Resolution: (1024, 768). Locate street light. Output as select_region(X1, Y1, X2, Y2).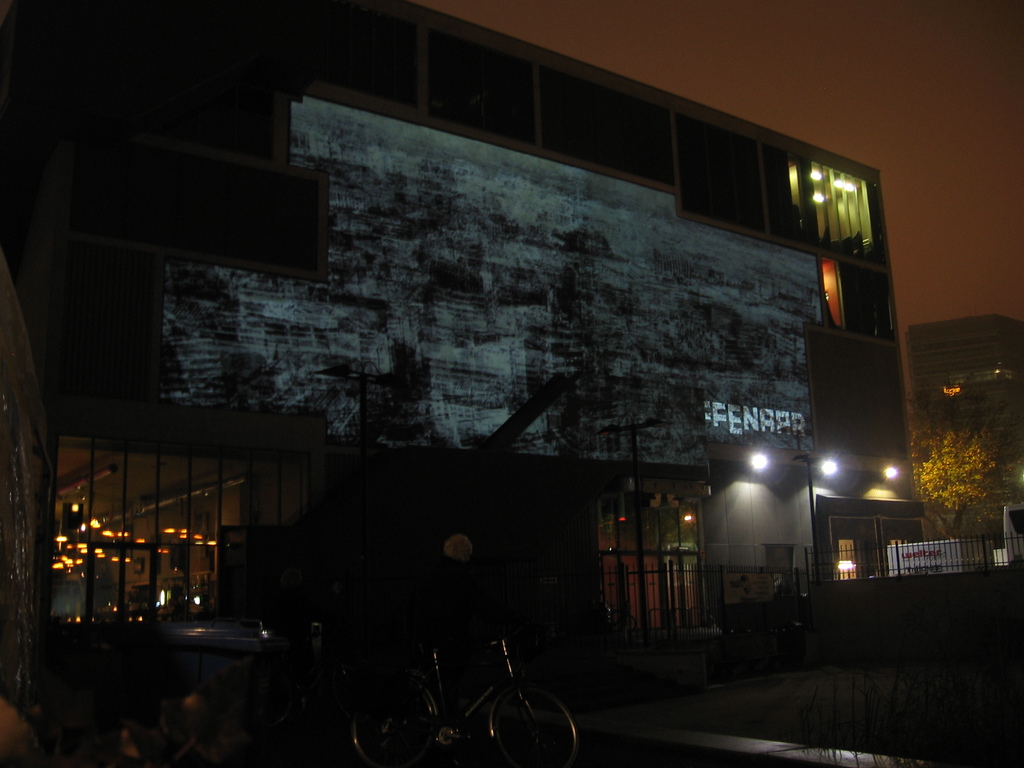
select_region(744, 435, 835, 567).
